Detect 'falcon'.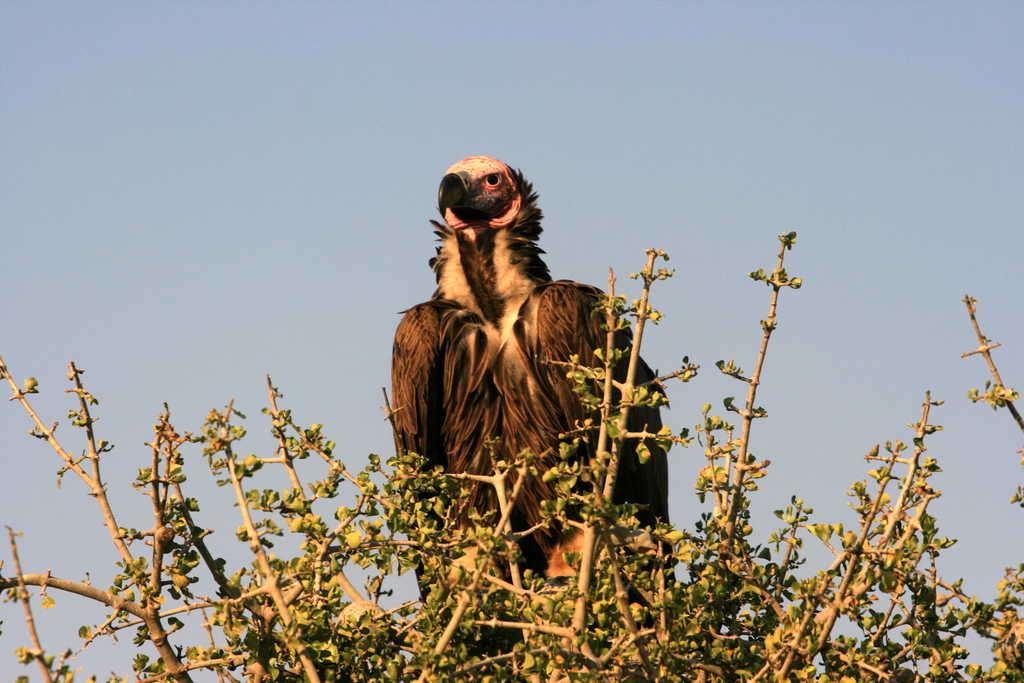
Detected at pyautogui.locateOnScreen(378, 152, 671, 682).
